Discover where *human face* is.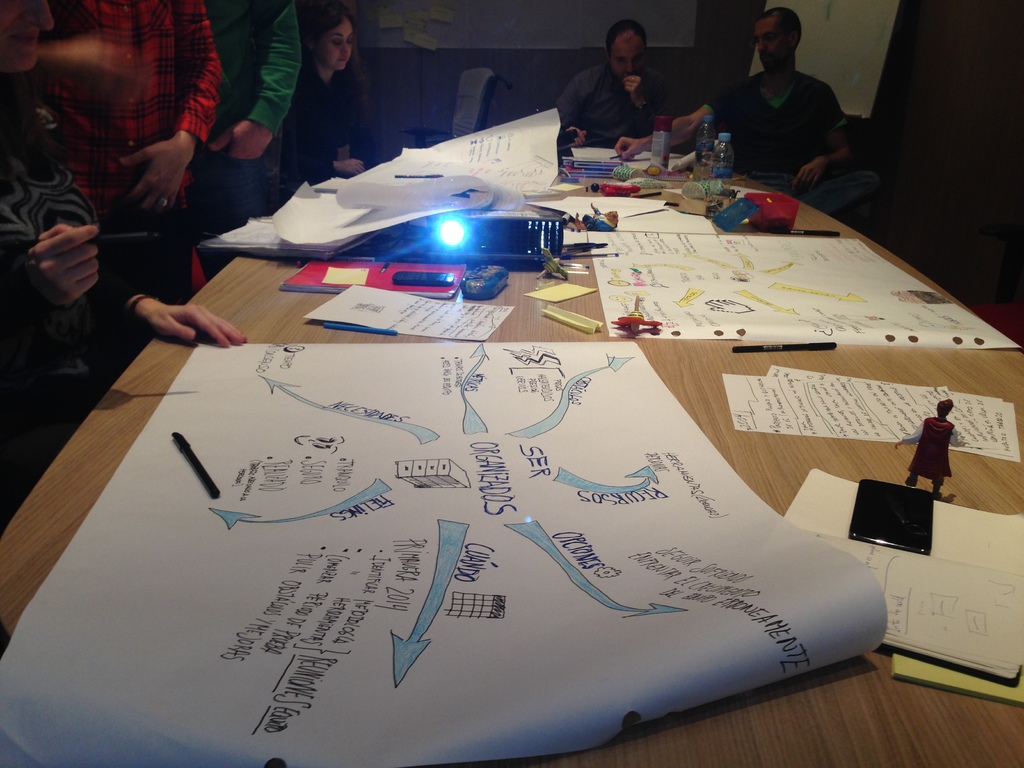
Discovered at <region>609, 35, 644, 76</region>.
